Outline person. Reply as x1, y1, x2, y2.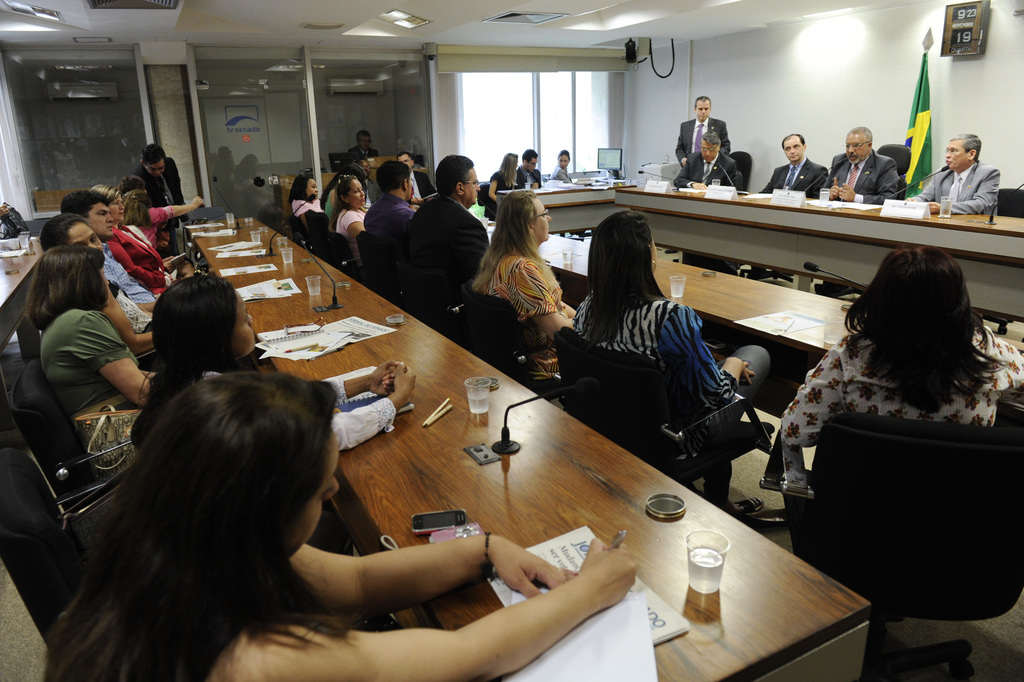
331, 175, 366, 270.
